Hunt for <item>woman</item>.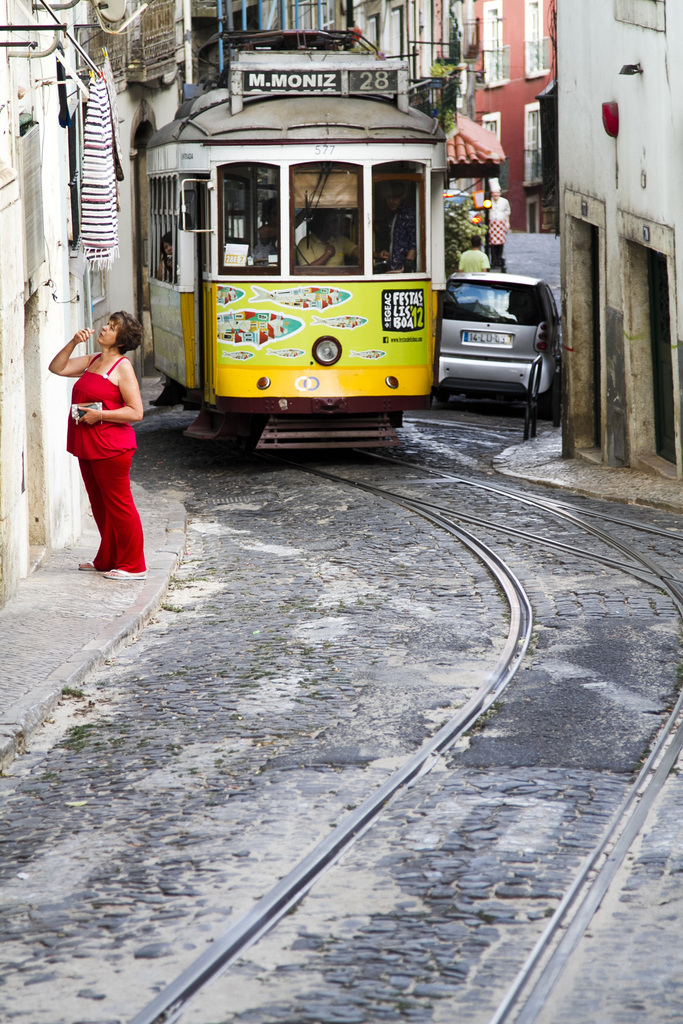
Hunted down at select_region(33, 310, 160, 591).
